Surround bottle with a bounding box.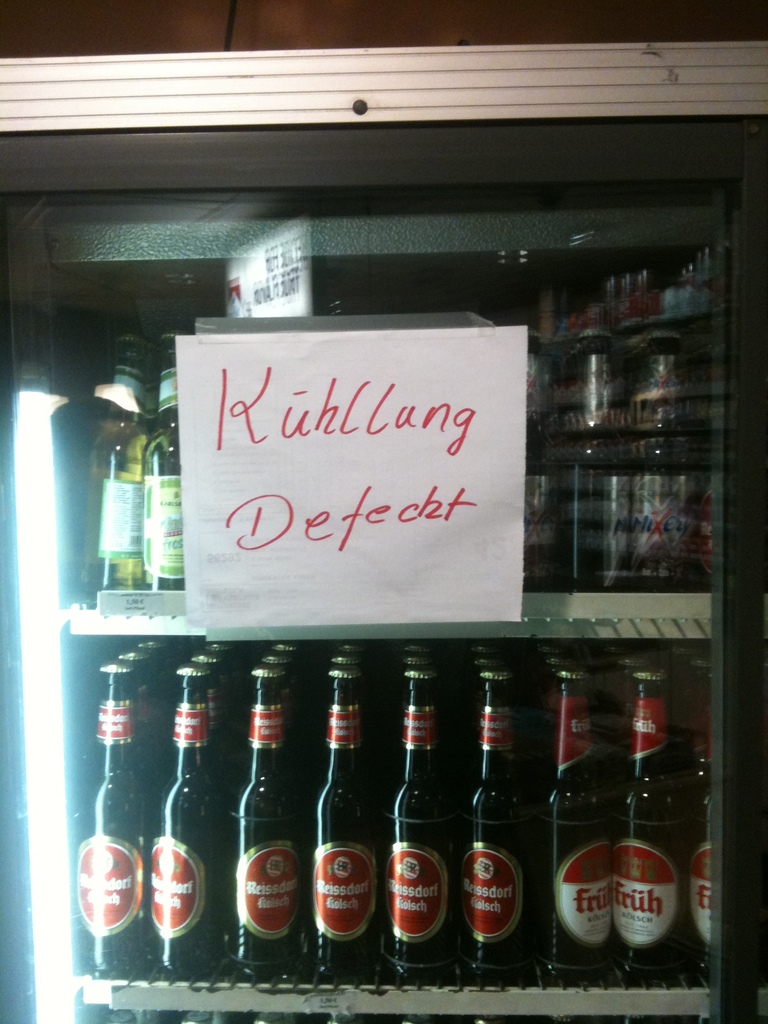
left=615, top=668, right=685, bottom=974.
